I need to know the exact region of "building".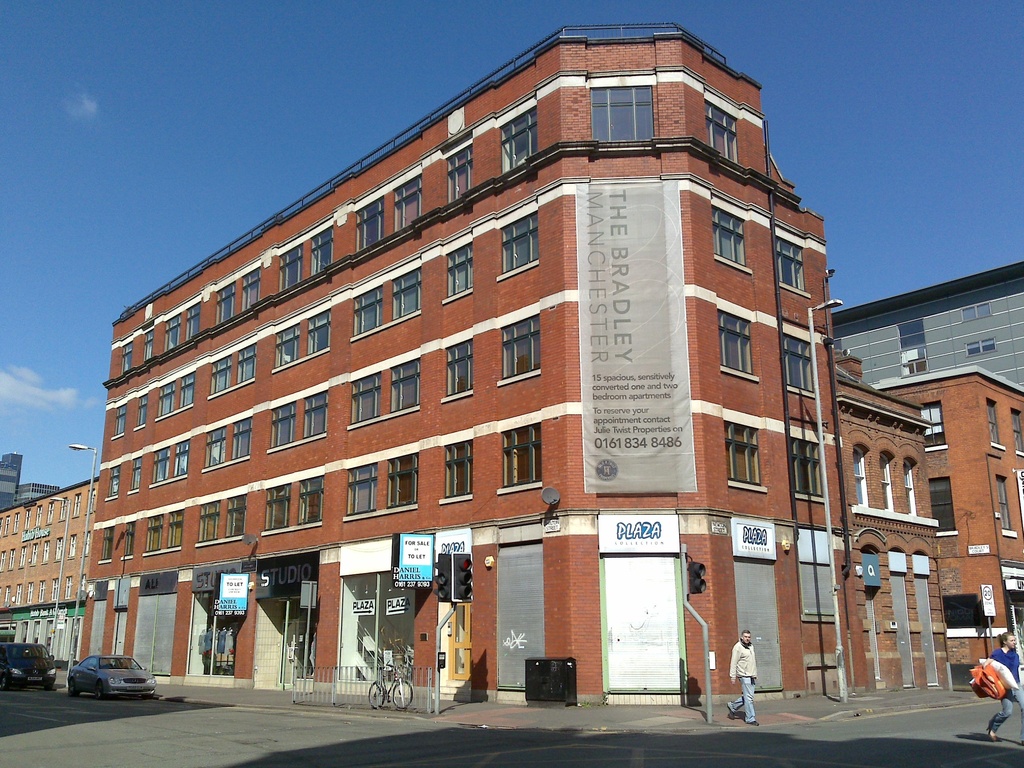
Region: [x1=824, y1=256, x2=1023, y2=389].
